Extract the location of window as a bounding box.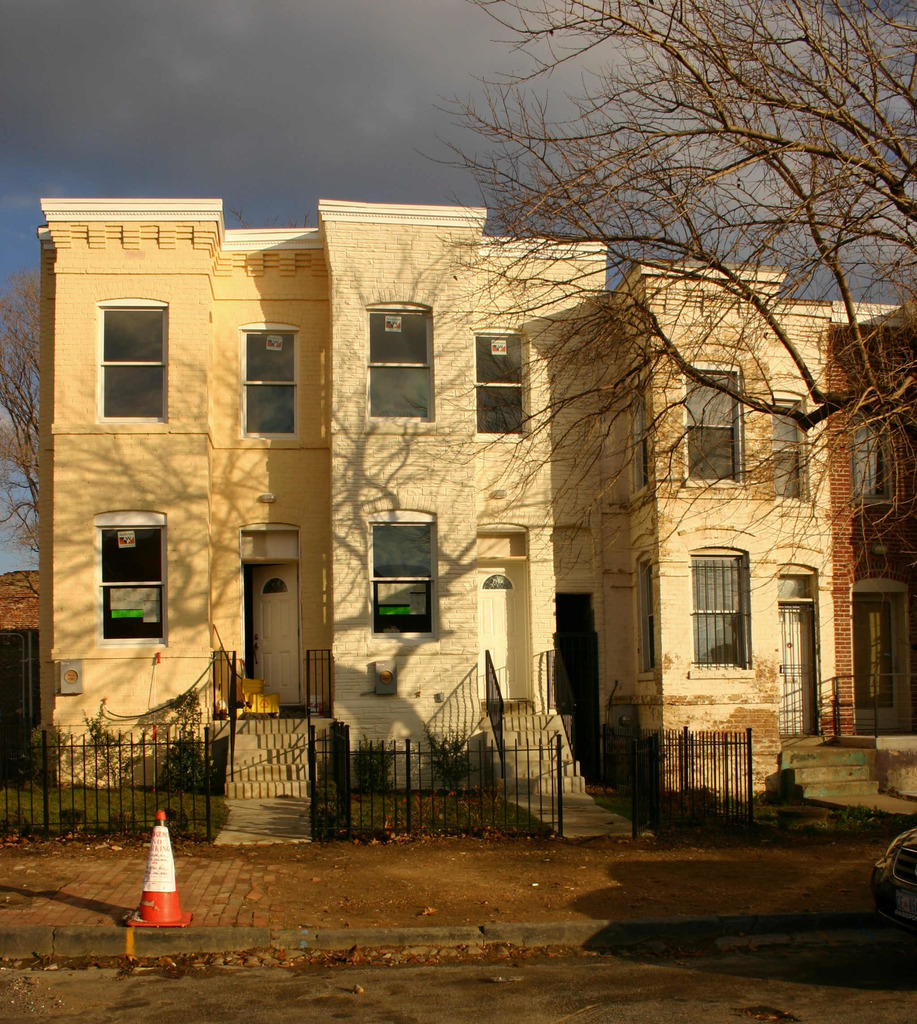
{"x1": 855, "y1": 571, "x2": 916, "y2": 711}.
